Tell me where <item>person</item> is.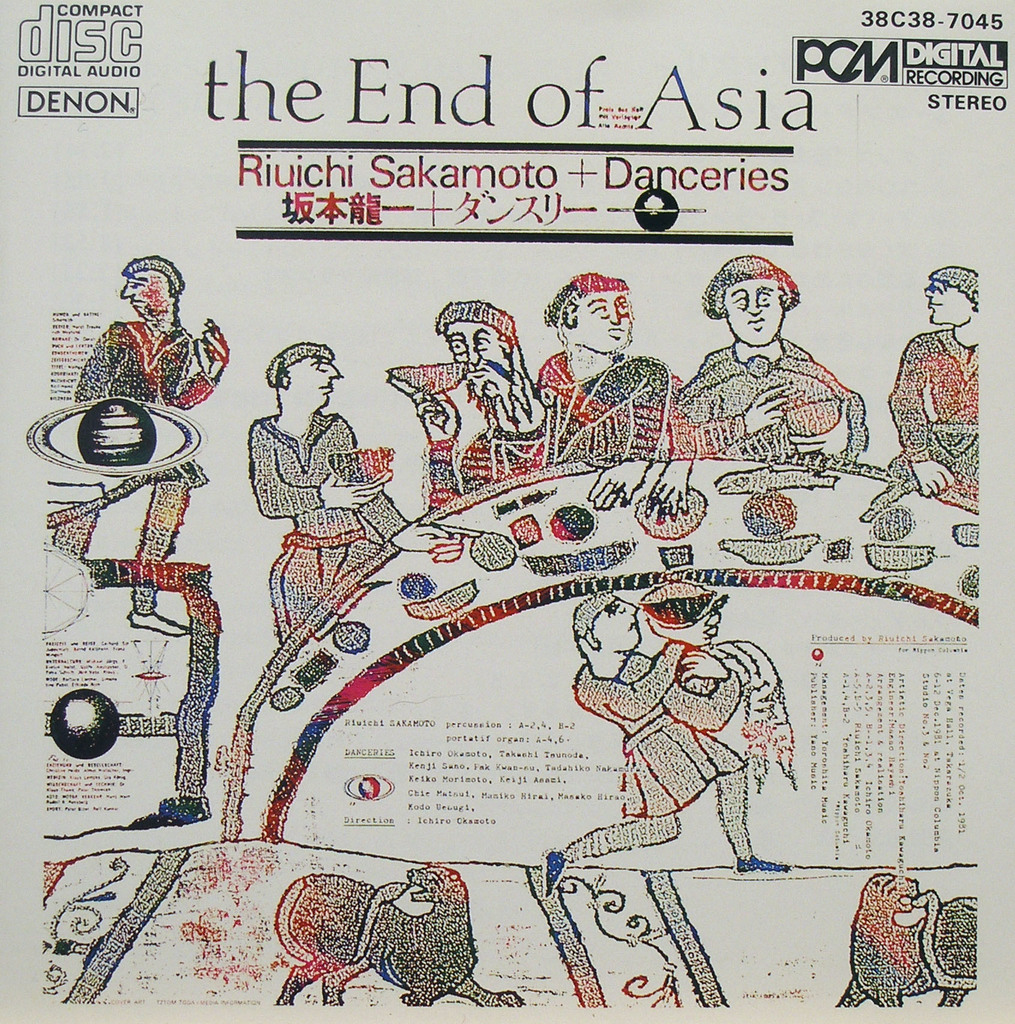
<item>person</item> is at l=246, t=344, r=489, b=652.
